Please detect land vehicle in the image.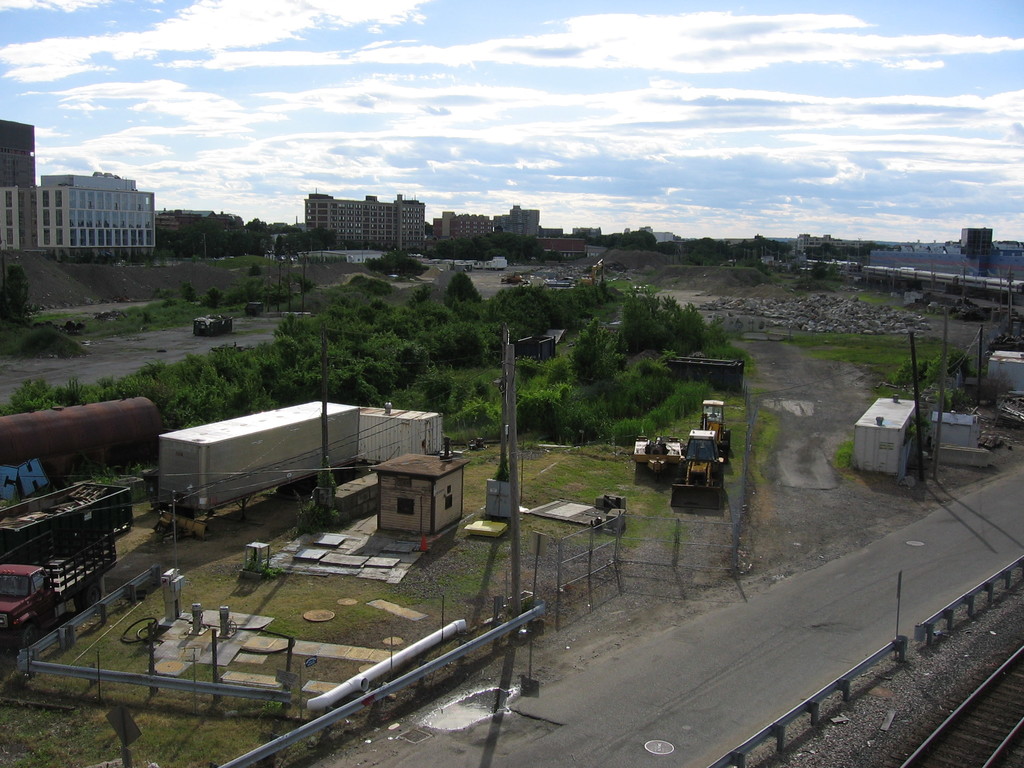
696, 401, 727, 451.
